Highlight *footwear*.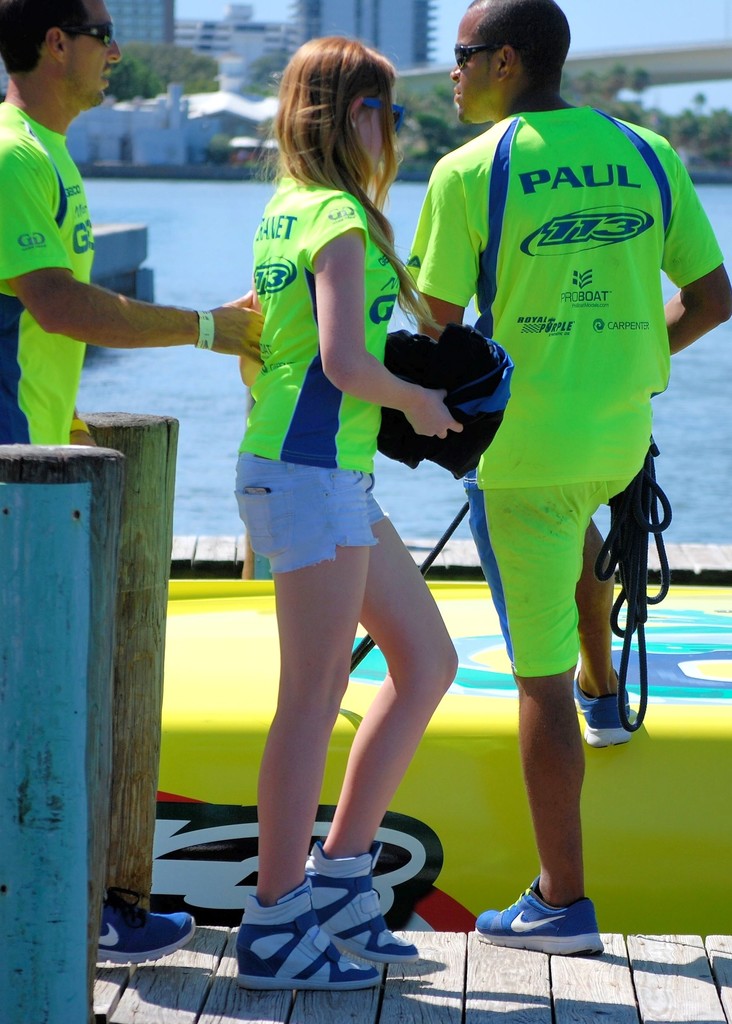
Highlighted region: [231,875,388,986].
